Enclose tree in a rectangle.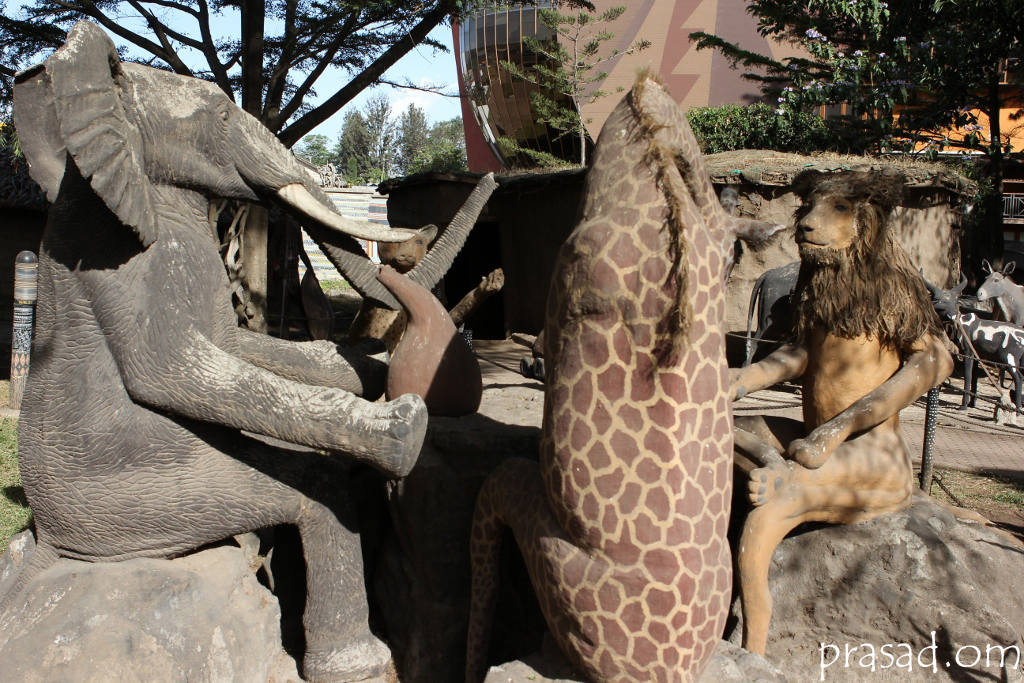
Rect(676, 0, 1023, 179).
